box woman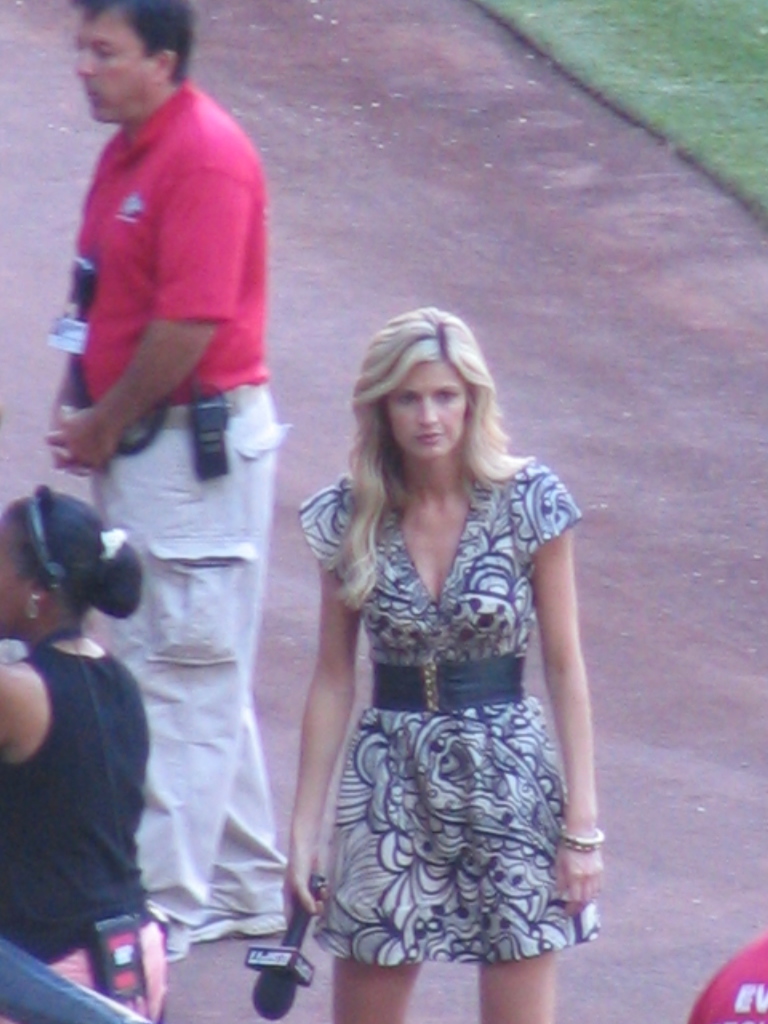
bbox=[0, 483, 164, 1023]
